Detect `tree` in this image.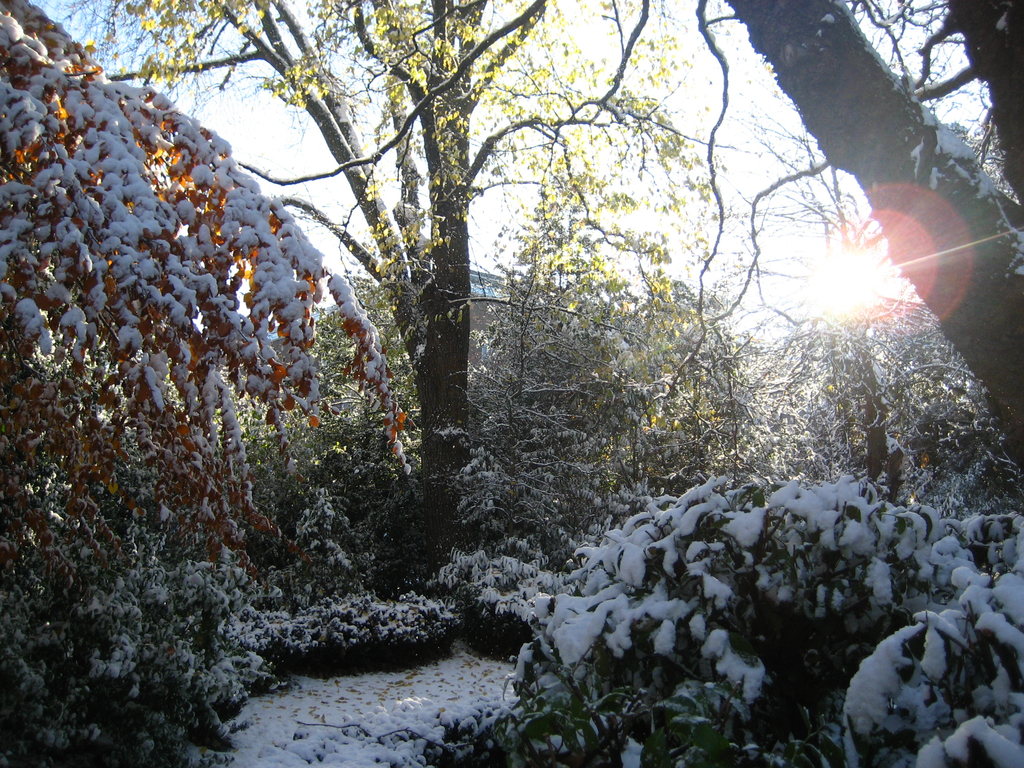
Detection: [721, 0, 1023, 468].
